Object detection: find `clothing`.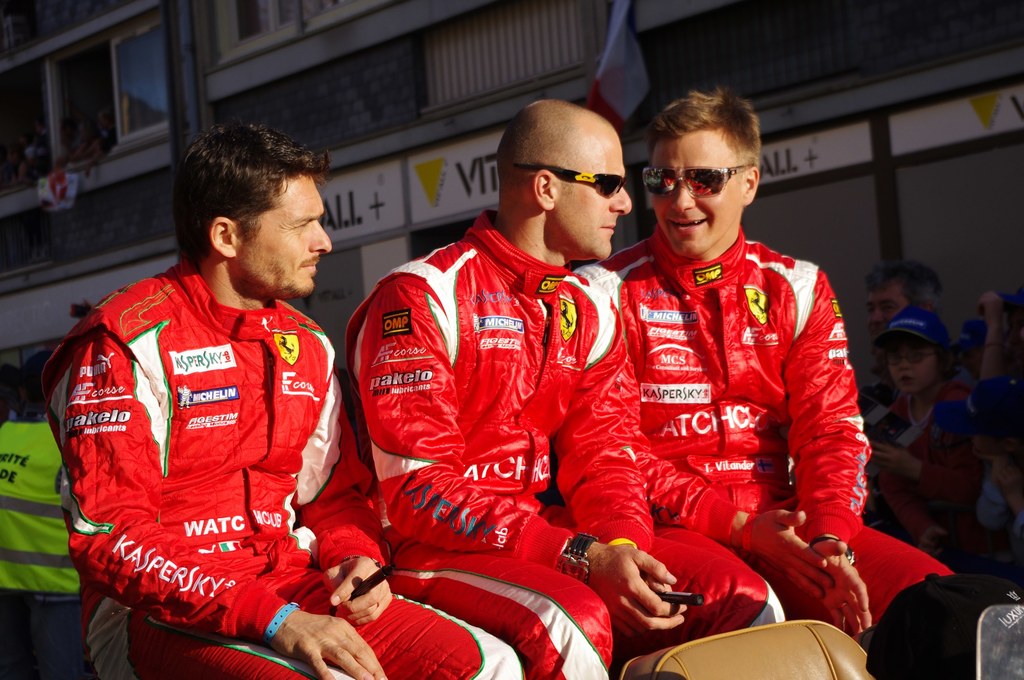
[972,469,1023,578].
